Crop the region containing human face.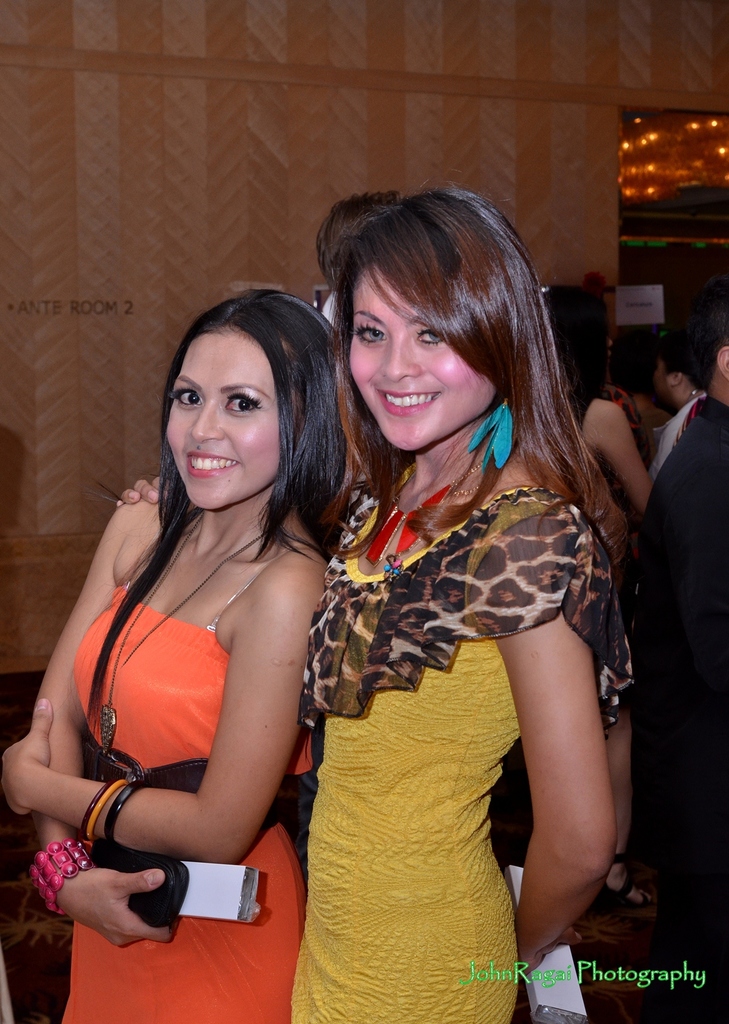
Crop region: region(348, 240, 498, 454).
